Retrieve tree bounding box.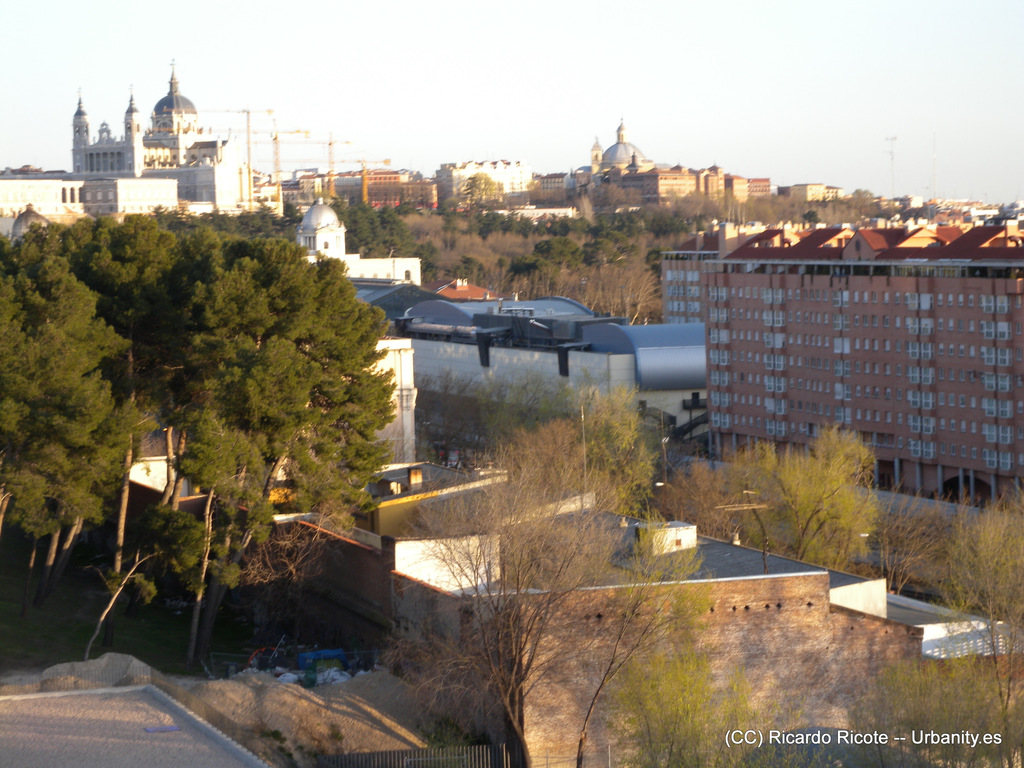
Bounding box: crop(868, 492, 961, 591).
